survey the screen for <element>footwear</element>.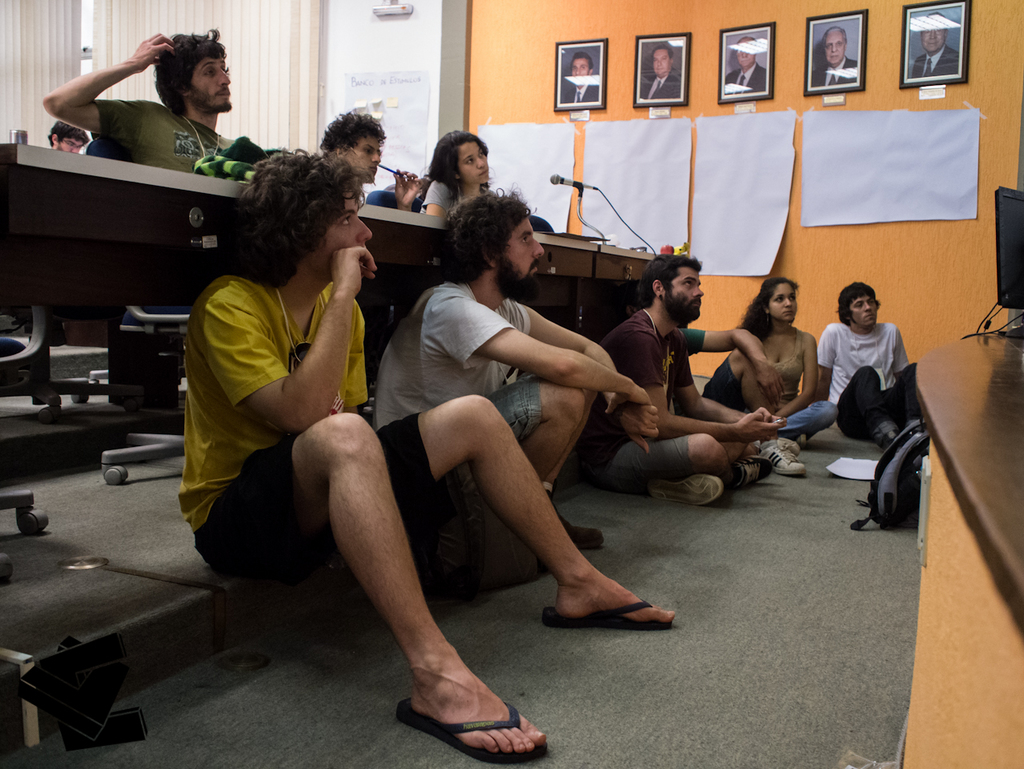
Survey found: <box>538,599,676,631</box>.
